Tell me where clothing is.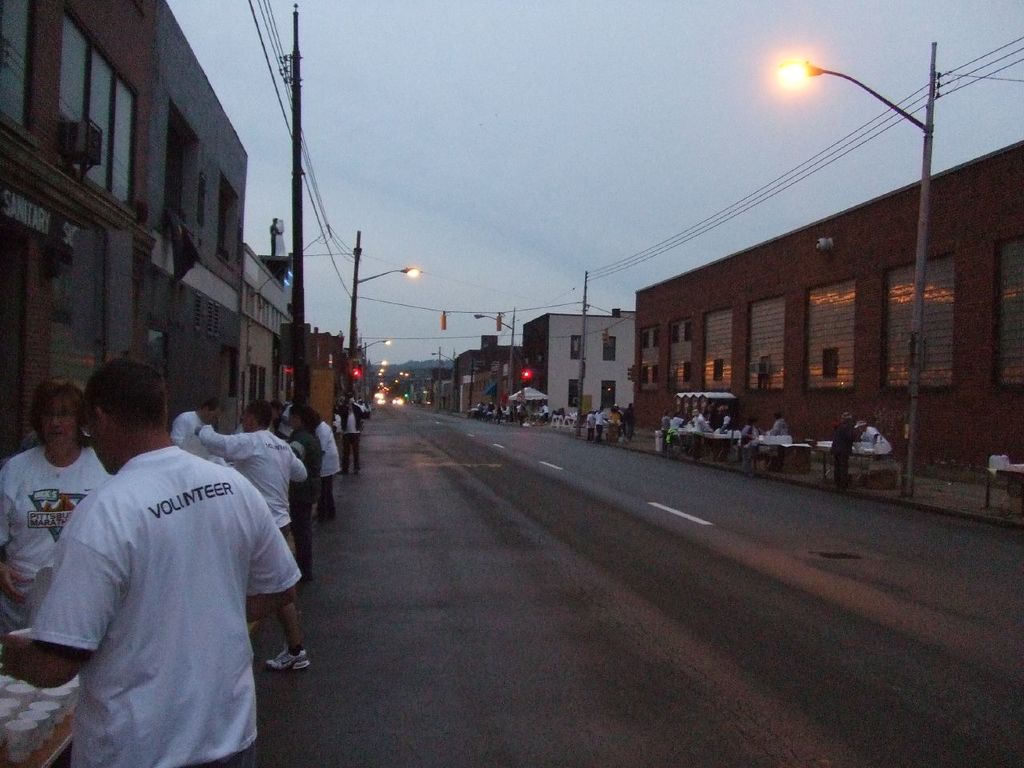
clothing is at <box>670,418,682,434</box>.
